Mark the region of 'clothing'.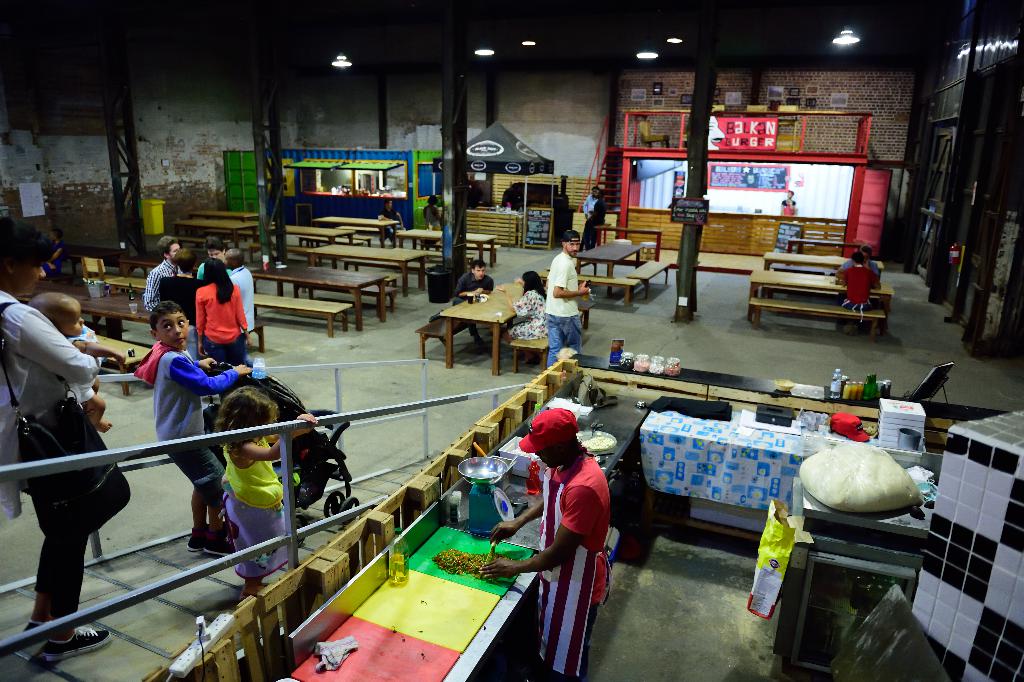
Region: {"left": 840, "top": 265, "right": 876, "bottom": 312}.
